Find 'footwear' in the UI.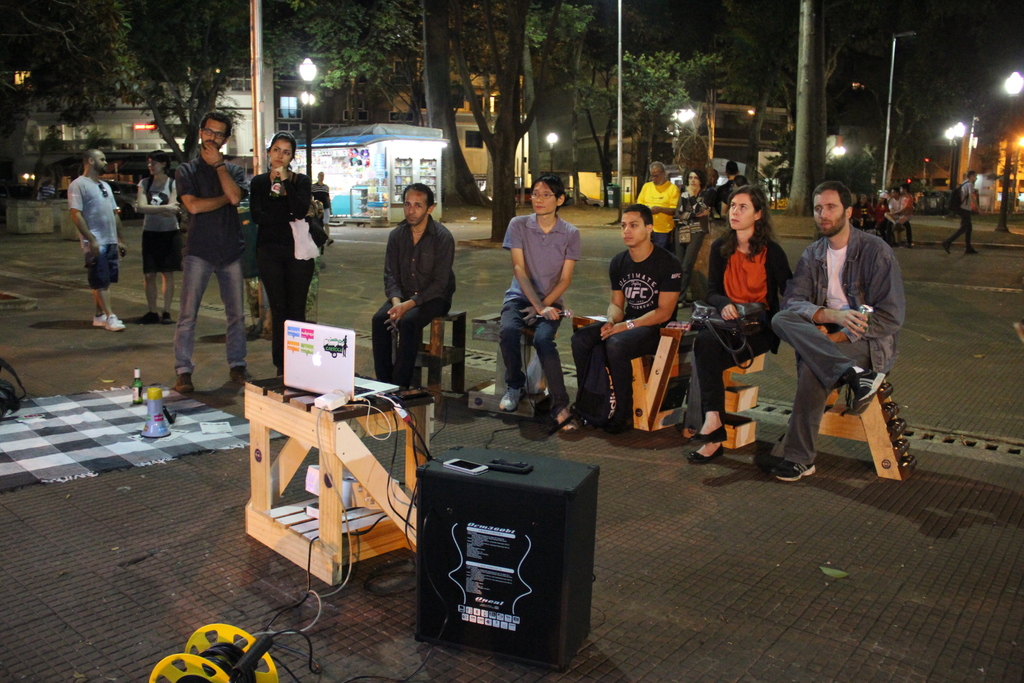
UI element at crop(846, 363, 900, 415).
